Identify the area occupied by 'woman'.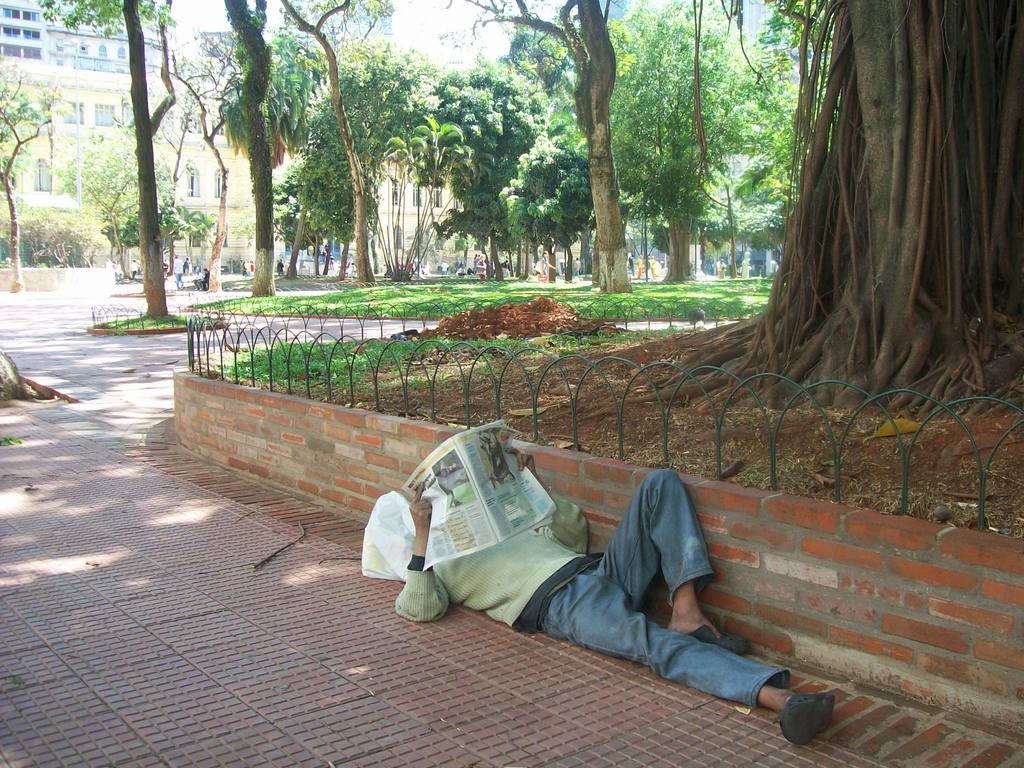
Area: x1=473, y1=253, x2=486, y2=283.
